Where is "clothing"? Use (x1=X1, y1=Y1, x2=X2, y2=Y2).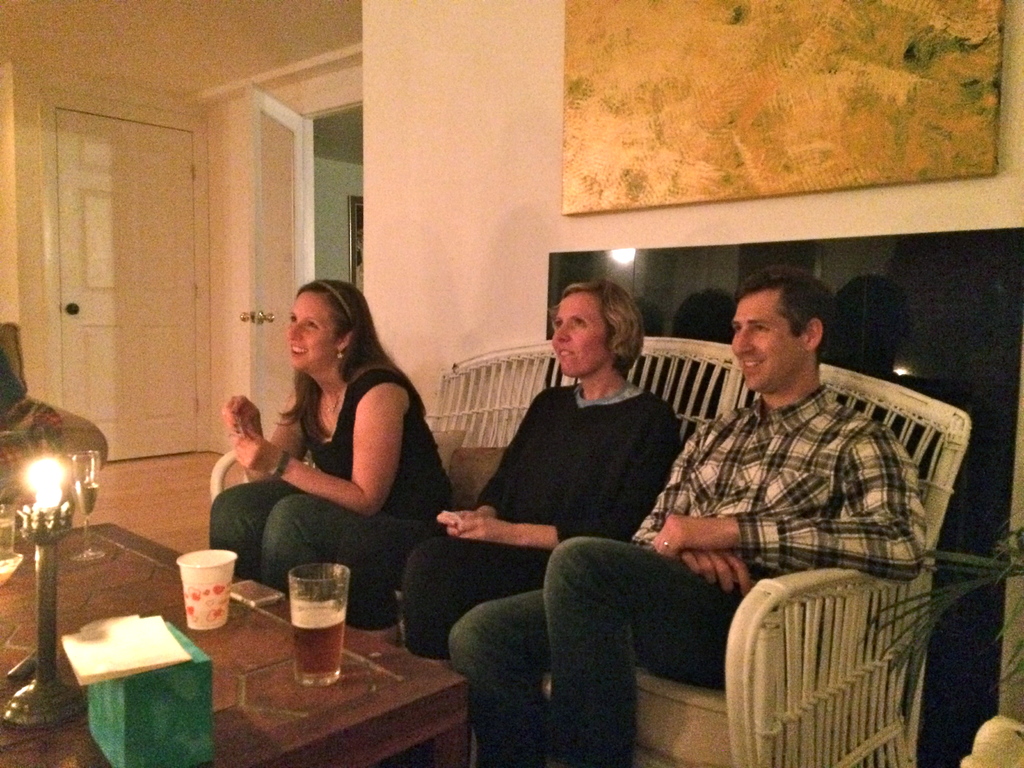
(x1=214, y1=335, x2=429, y2=612).
